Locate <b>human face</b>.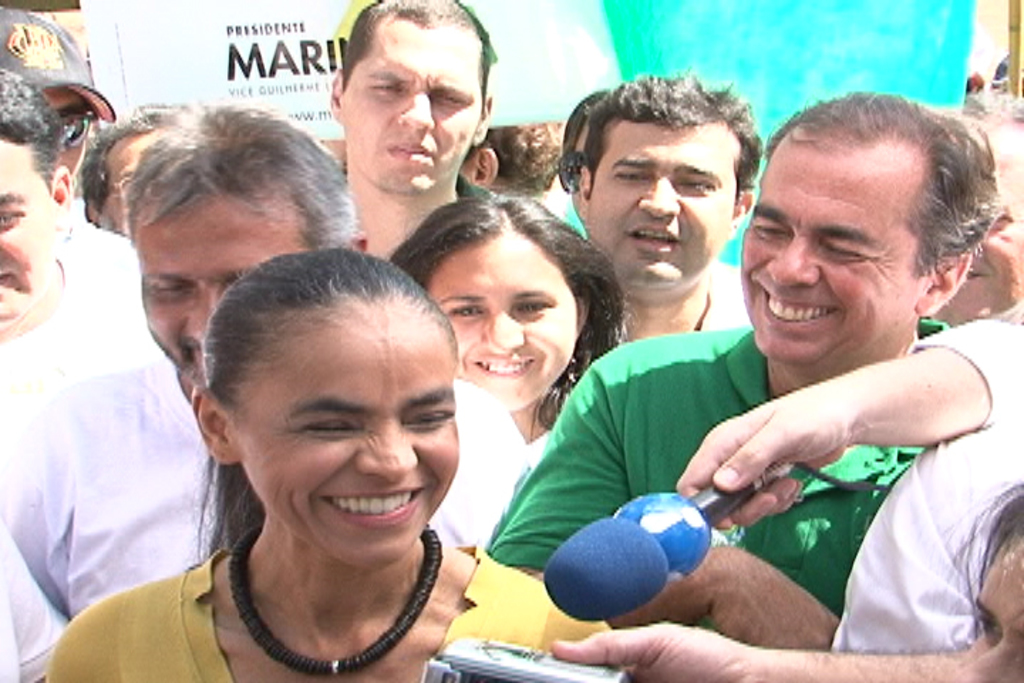
Bounding box: box=[740, 129, 933, 357].
